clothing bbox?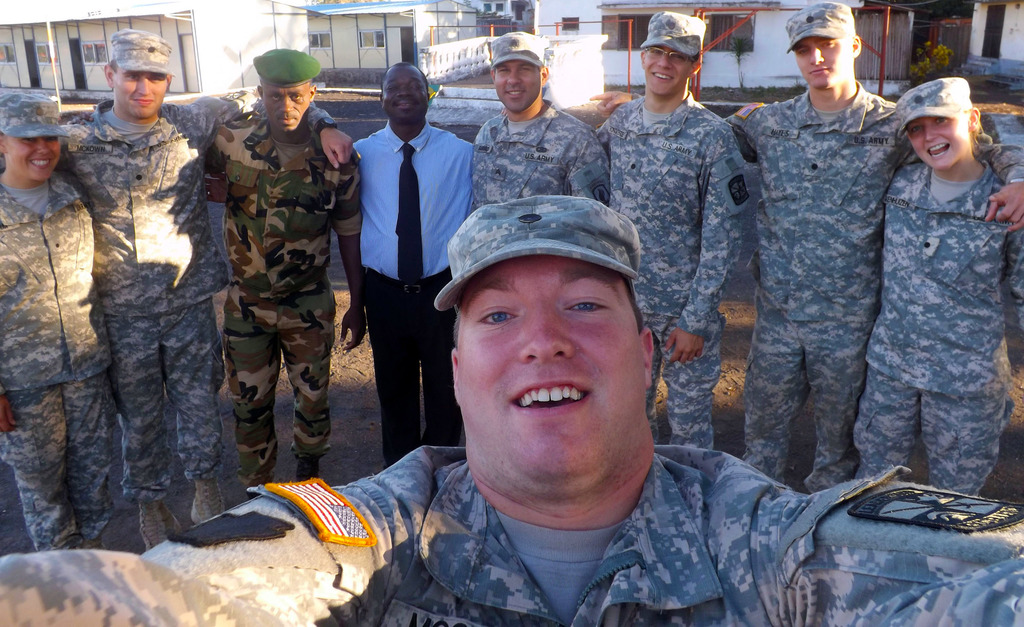
detection(748, 95, 1023, 489)
